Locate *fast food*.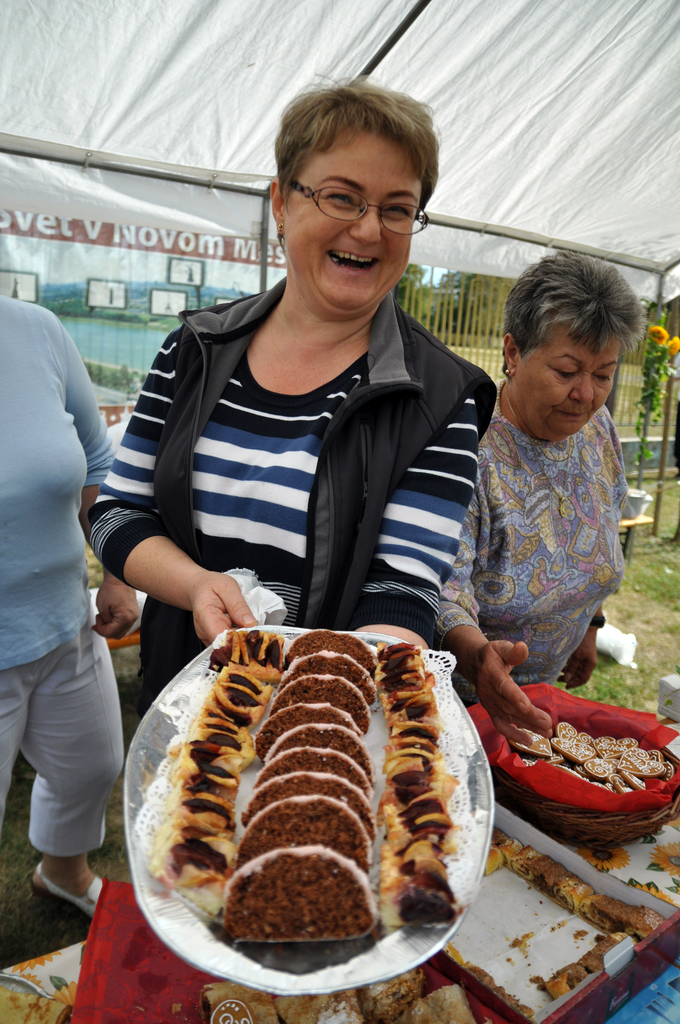
Bounding box: left=130, top=609, right=502, bottom=992.
